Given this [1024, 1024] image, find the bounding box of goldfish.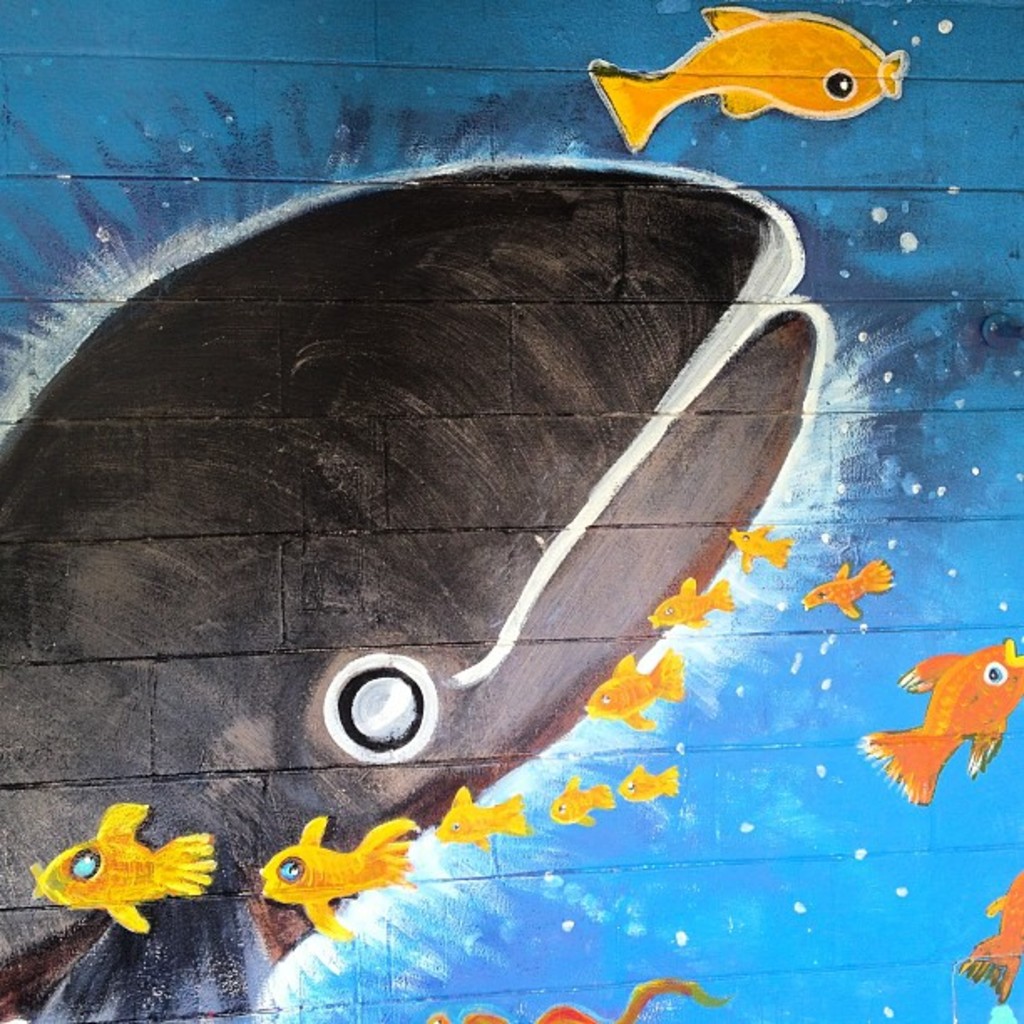
962,868,1022,999.
